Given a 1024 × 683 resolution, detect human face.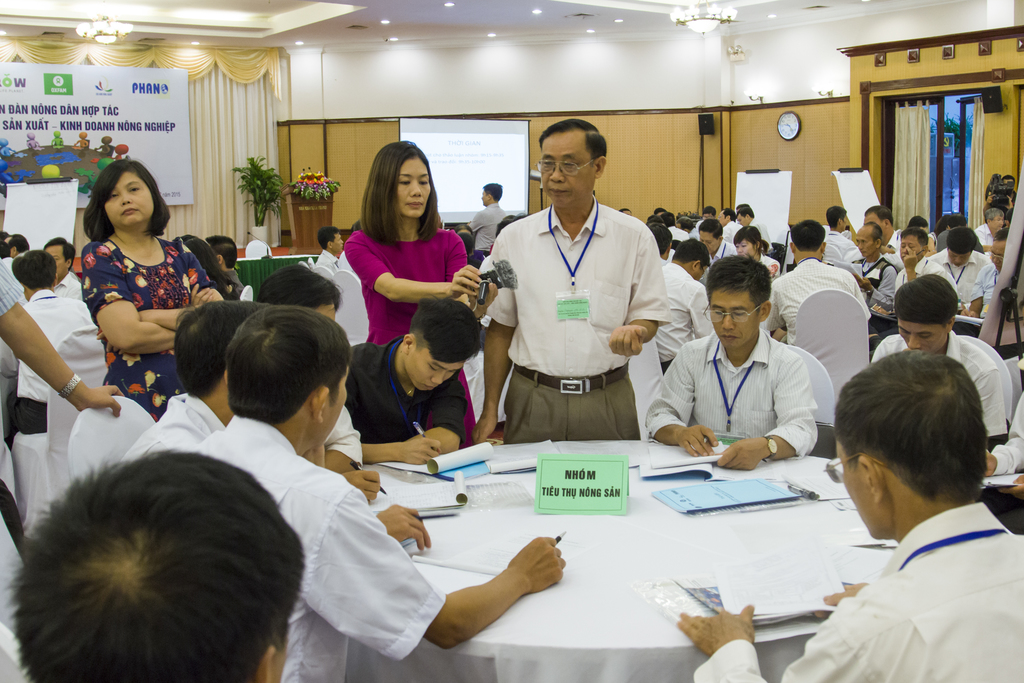
<box>899,321,945,356</box>.
